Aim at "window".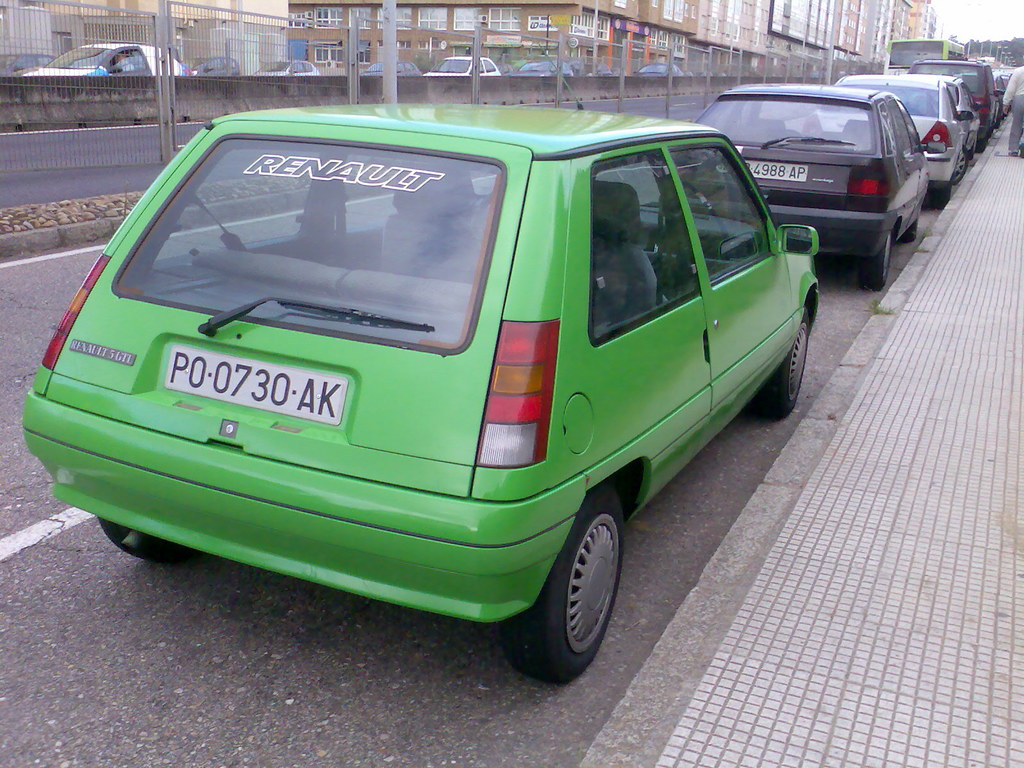
Aimed at bbox(669, 150, 774, 282).
